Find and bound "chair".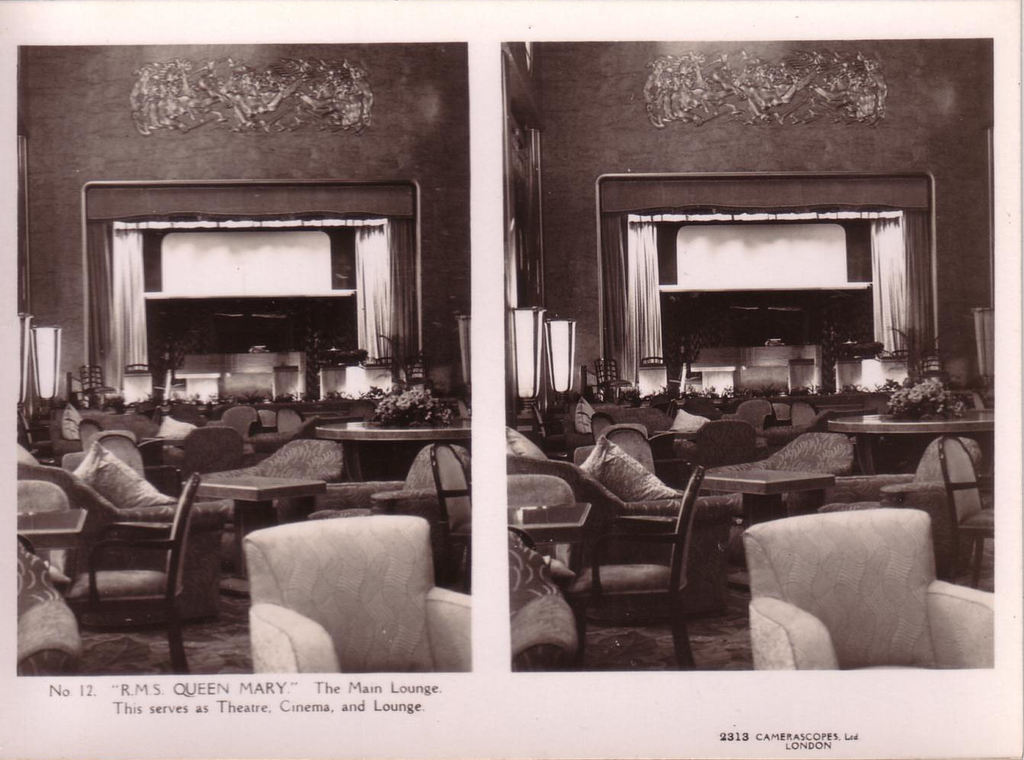
Bound: <bbox>228, 437, 346, 562</bbox>.
